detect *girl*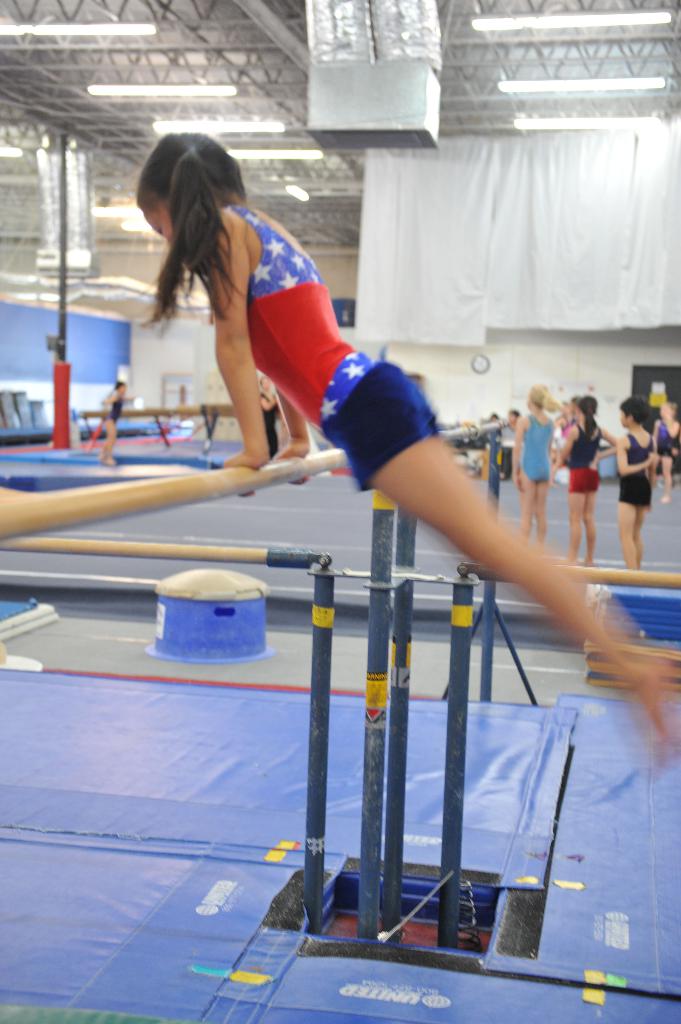
rect(650, 406, 680, 504)
